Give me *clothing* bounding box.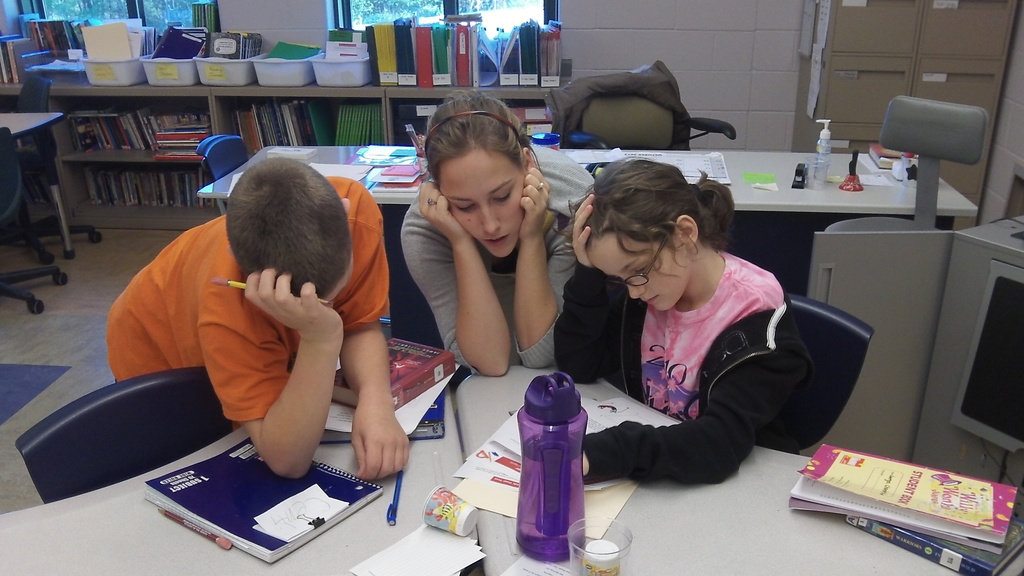
select_region(401, 188, 579, 379).
